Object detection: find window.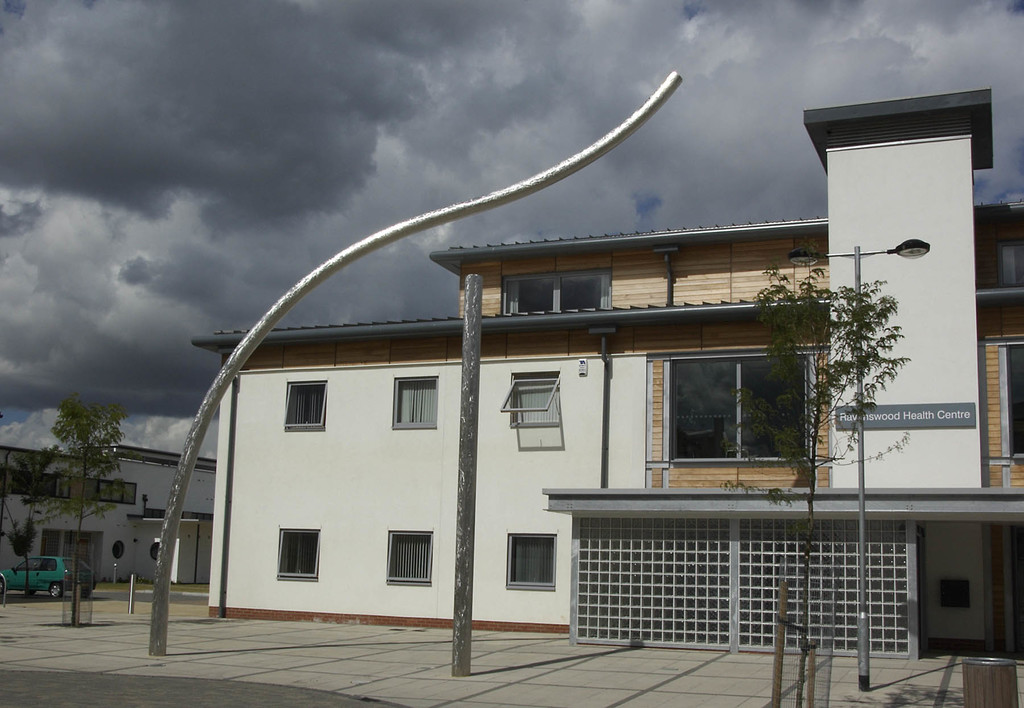
996:335:1023:460.
